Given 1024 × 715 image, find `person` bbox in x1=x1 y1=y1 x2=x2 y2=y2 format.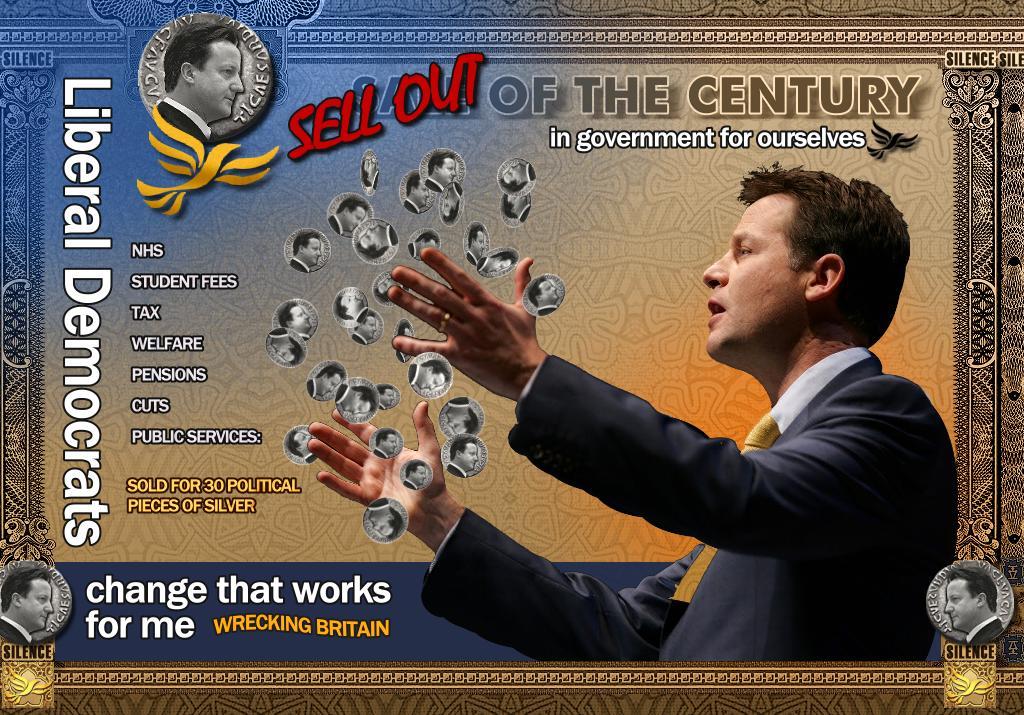
x1=423 y1=114 x2=913 y2=665.
